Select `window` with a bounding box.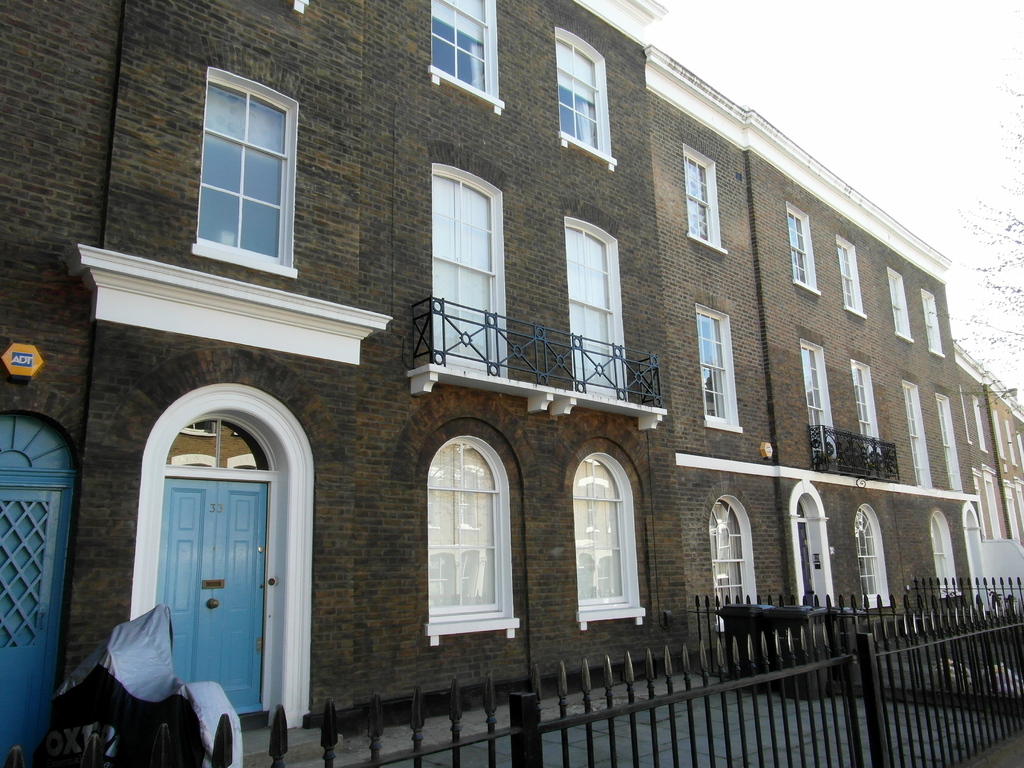
<region>922, 287, 944, 360</region>.
